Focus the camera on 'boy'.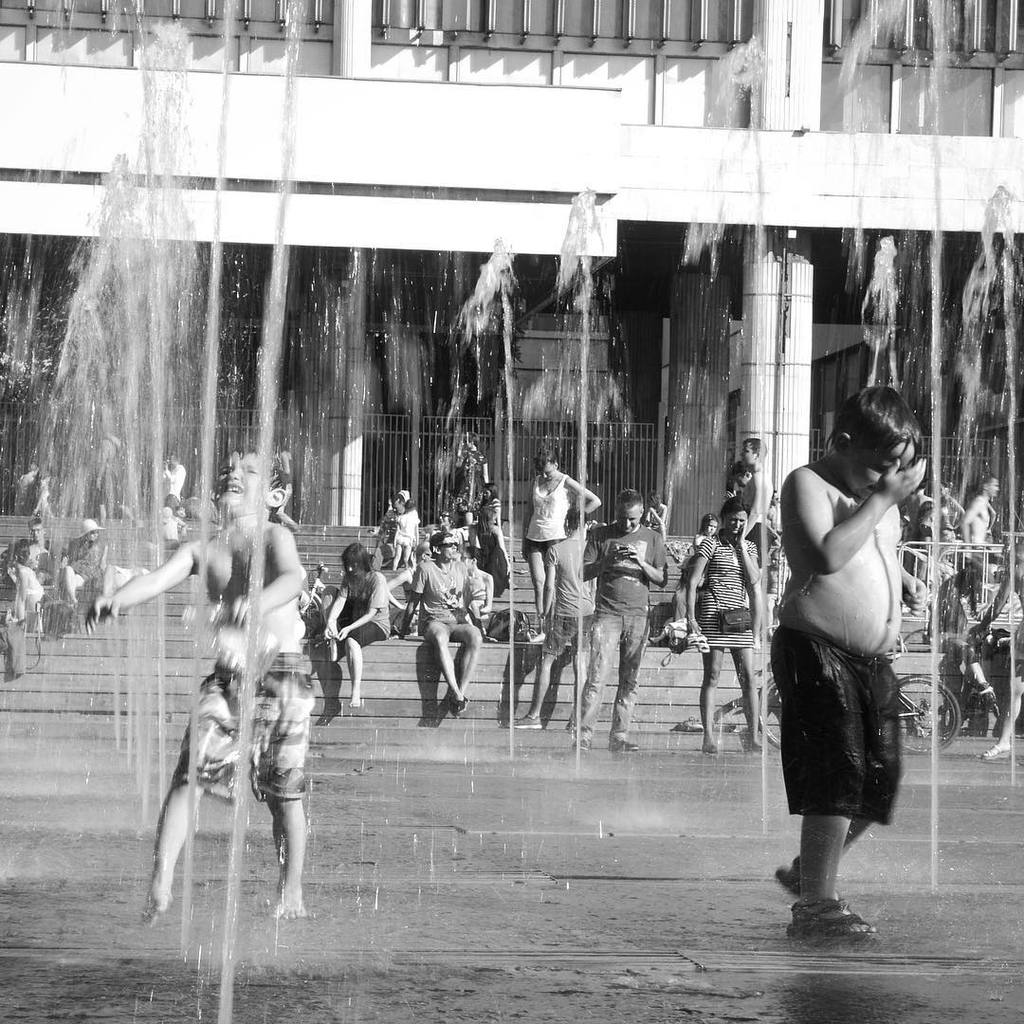
Focus region: 744, 338, 945, 943.
